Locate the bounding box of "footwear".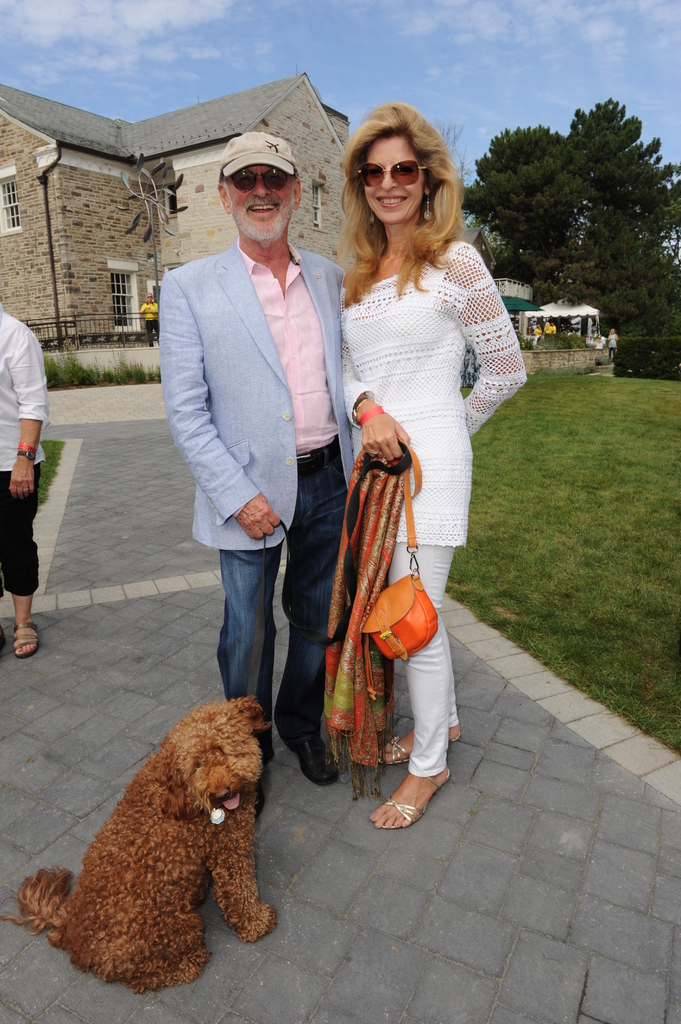
Bounding box: bbox(15, 623, 40, 657).
